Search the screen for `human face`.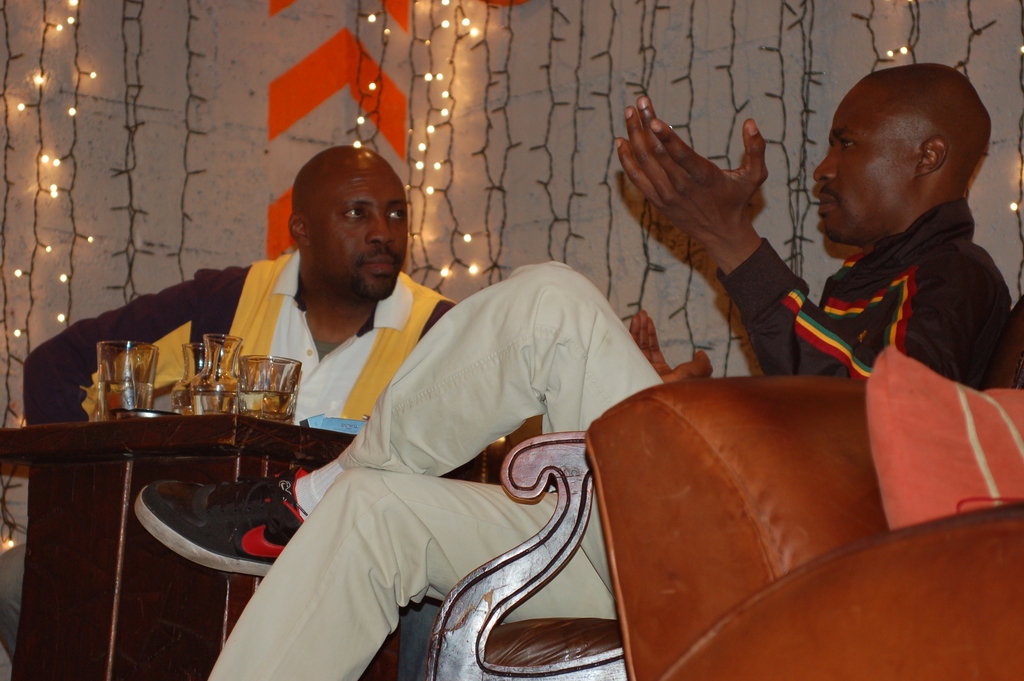
Found at {"left": 815, "top": 81, "right": 918, "bottom": 244}.
